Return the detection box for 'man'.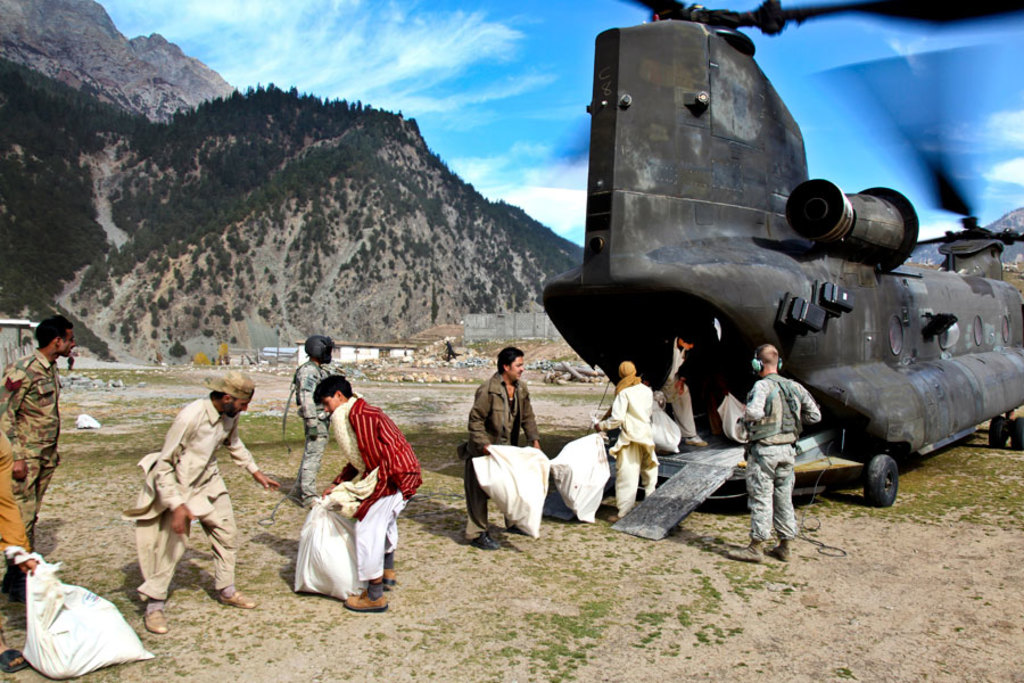
bbox=[309, 372, 419, 610].
